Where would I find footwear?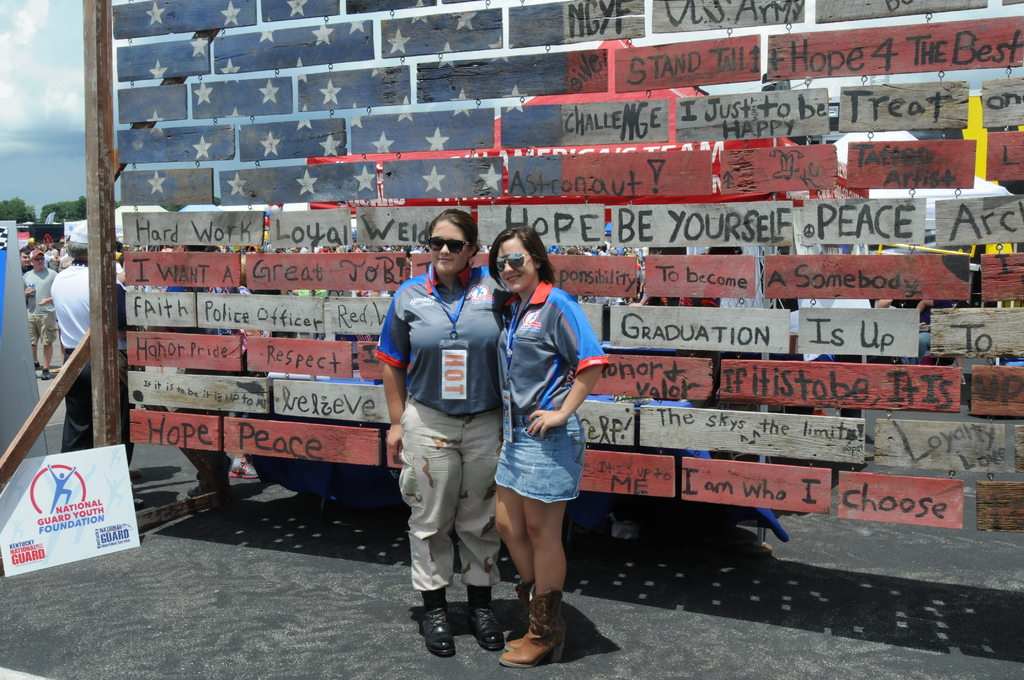
At BBox(186, 482, 206, 494).
